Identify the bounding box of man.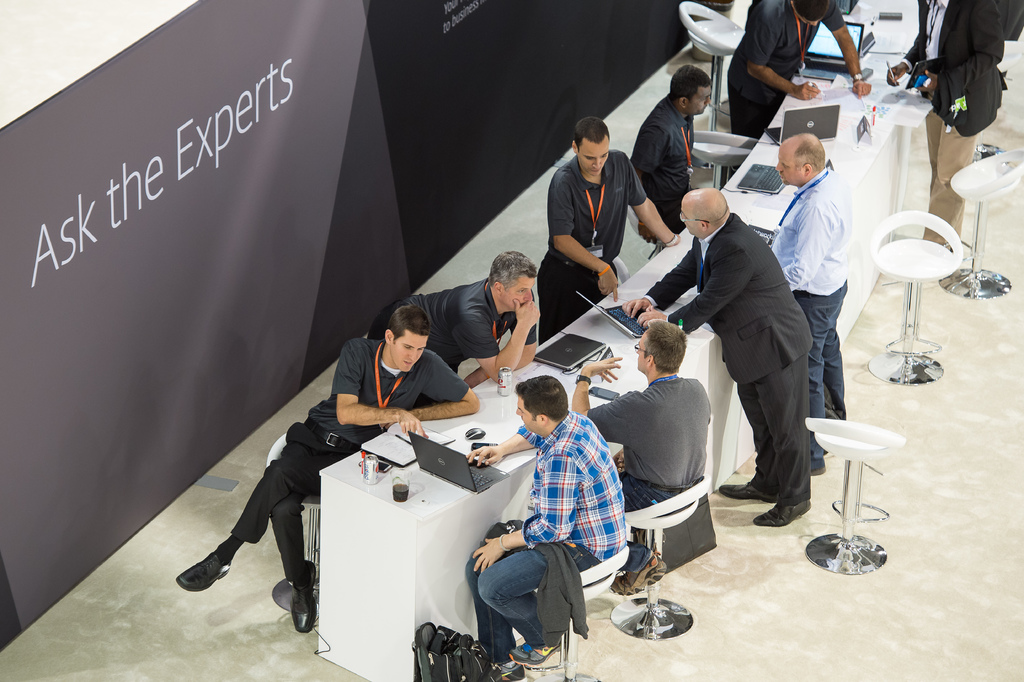
Rect(625, 65, 715, 240).
